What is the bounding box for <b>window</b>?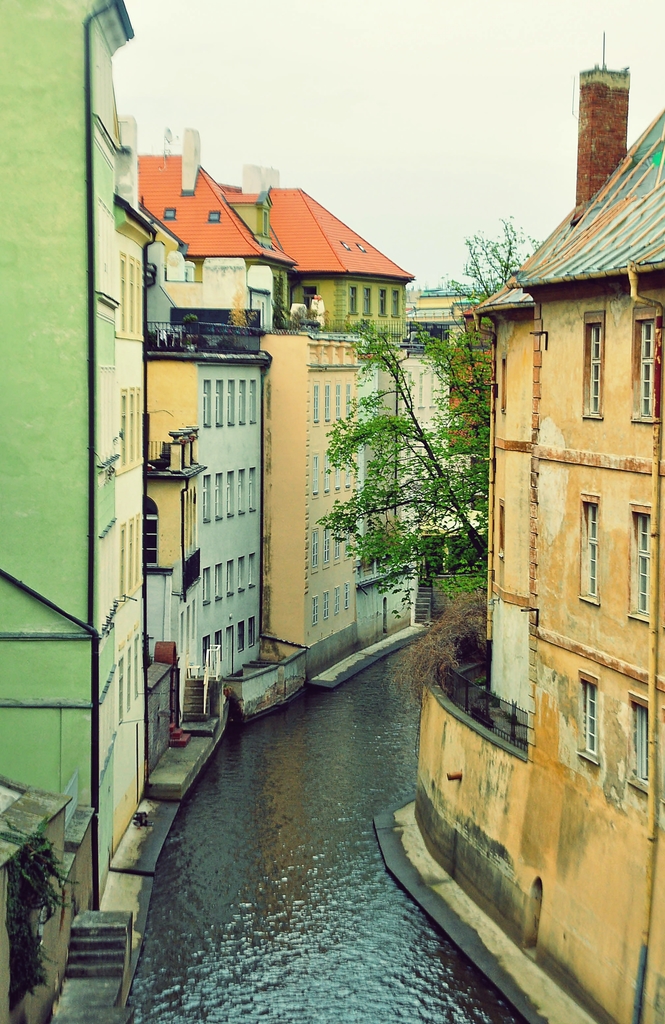
204, 637, 207, 664.
